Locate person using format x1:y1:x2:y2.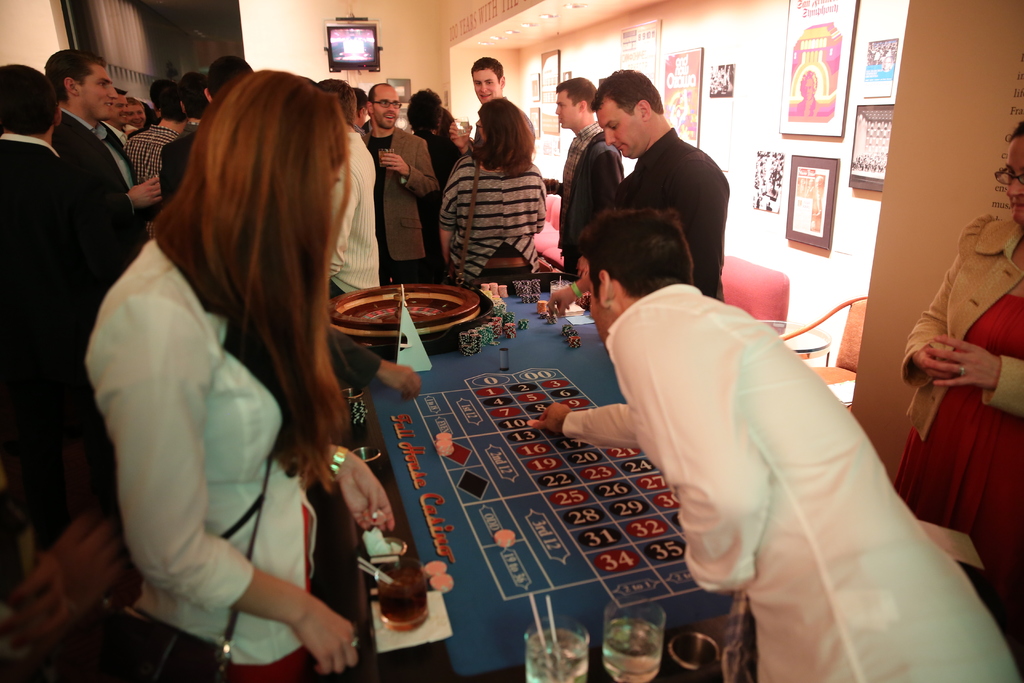
529:197:1023:682.
